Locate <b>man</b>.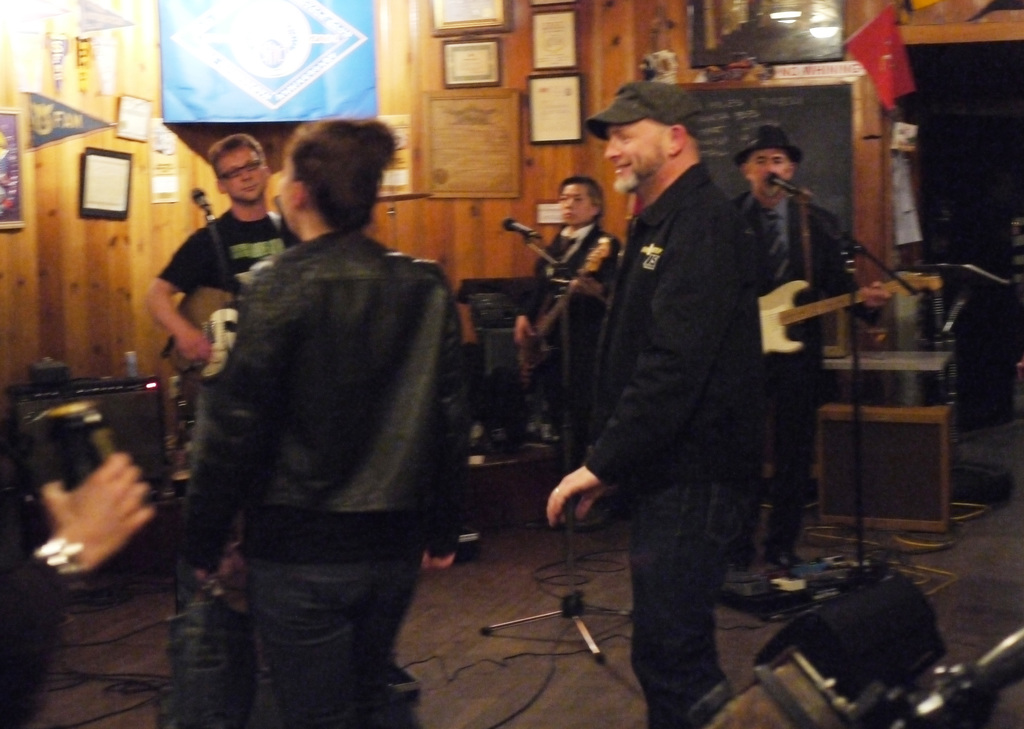
Bounding box: box=[725, 126, 892, 612].
